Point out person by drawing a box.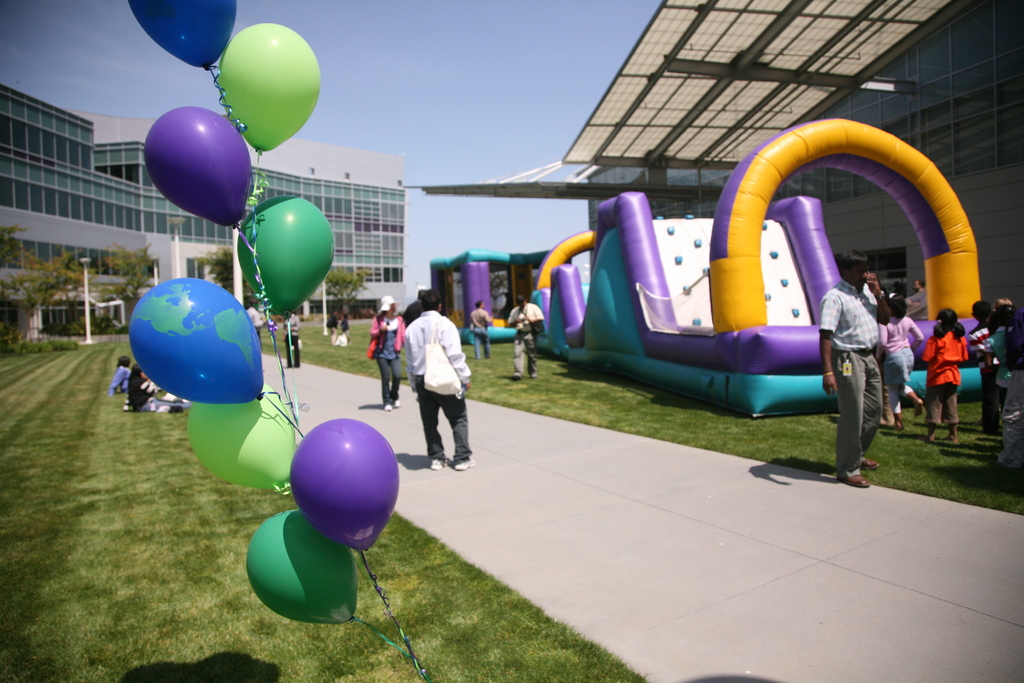
(241,297,264,342).
